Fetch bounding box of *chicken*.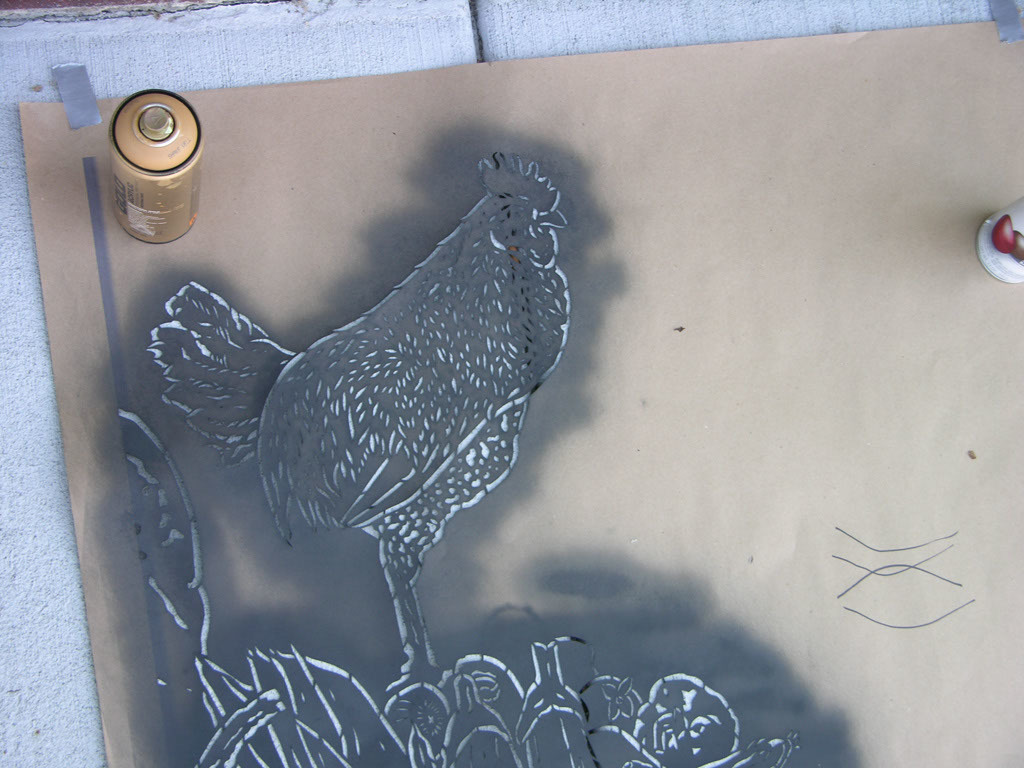
Bbox: pyautogui.locateOnScreen(232, 135, 564, 710).
